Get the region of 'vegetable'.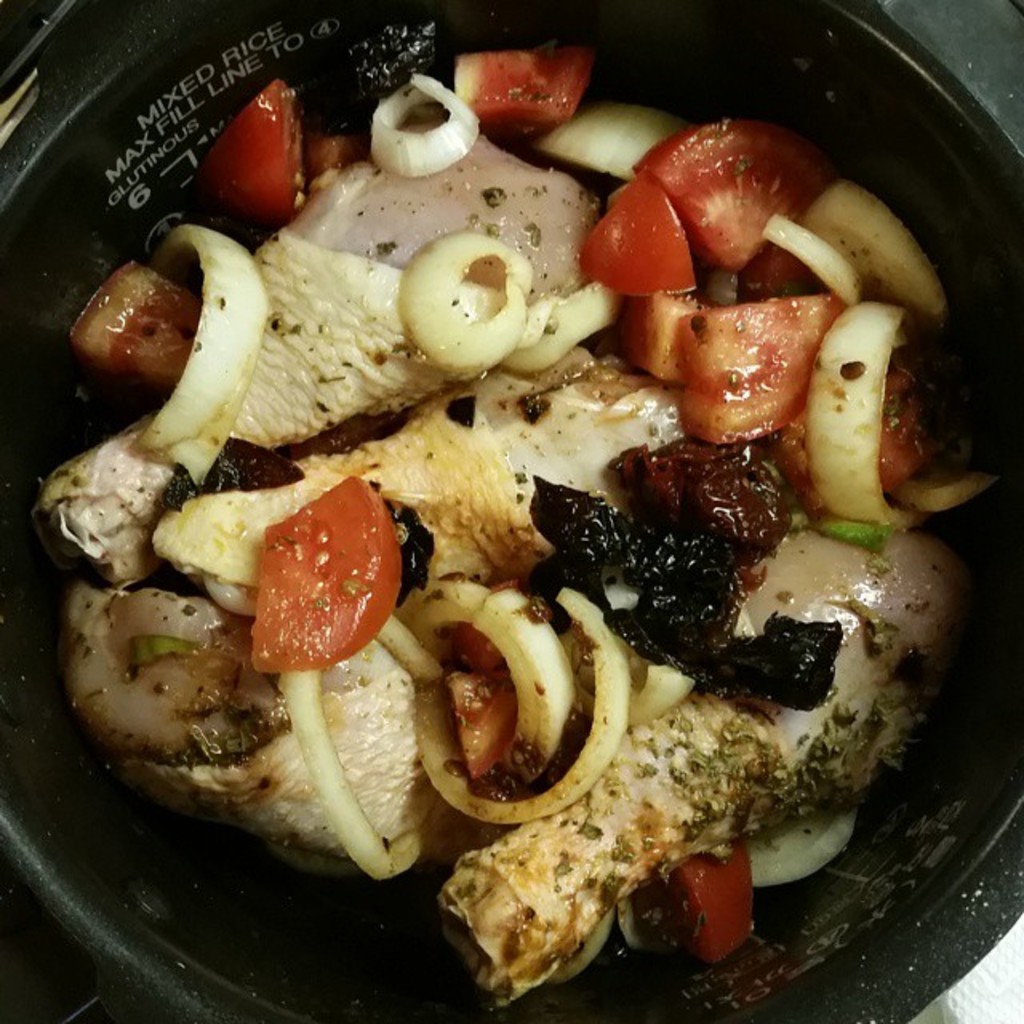
box(659, 838, 754, 962).
